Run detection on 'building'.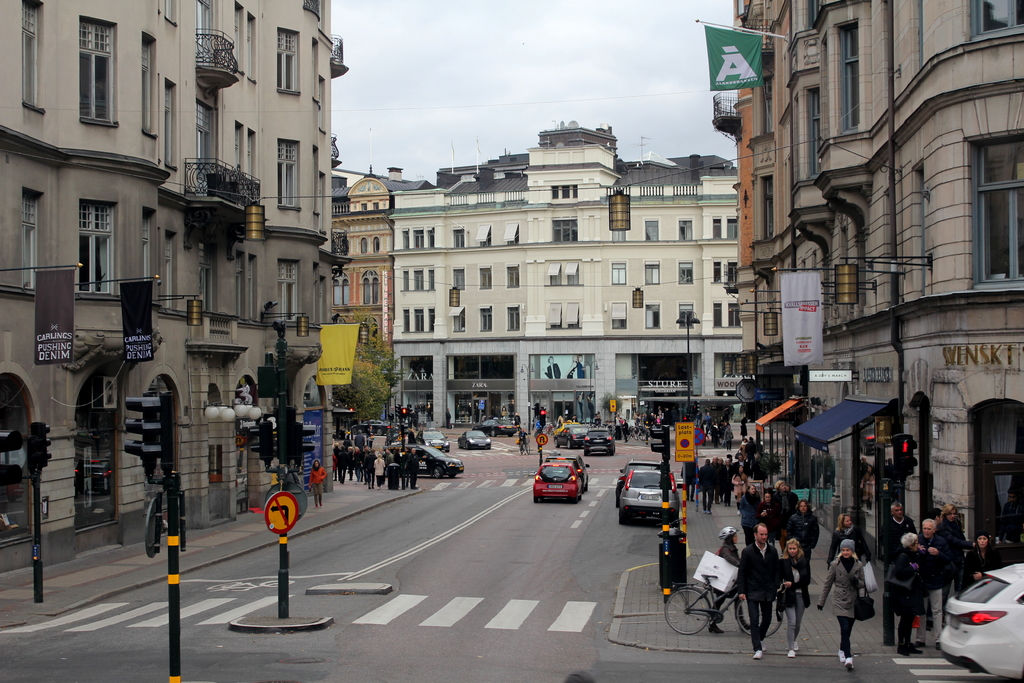
Result: (left=714, top=0, right=1023, bottom=600).
